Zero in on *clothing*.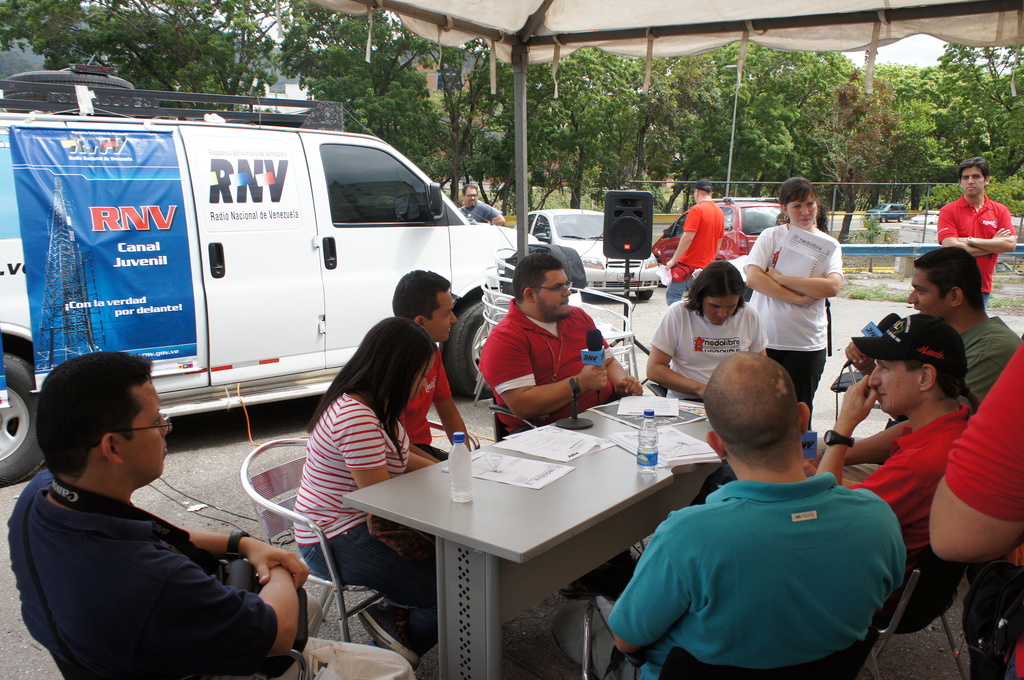
Zeroed in: box(294, 381, 408, 551).
